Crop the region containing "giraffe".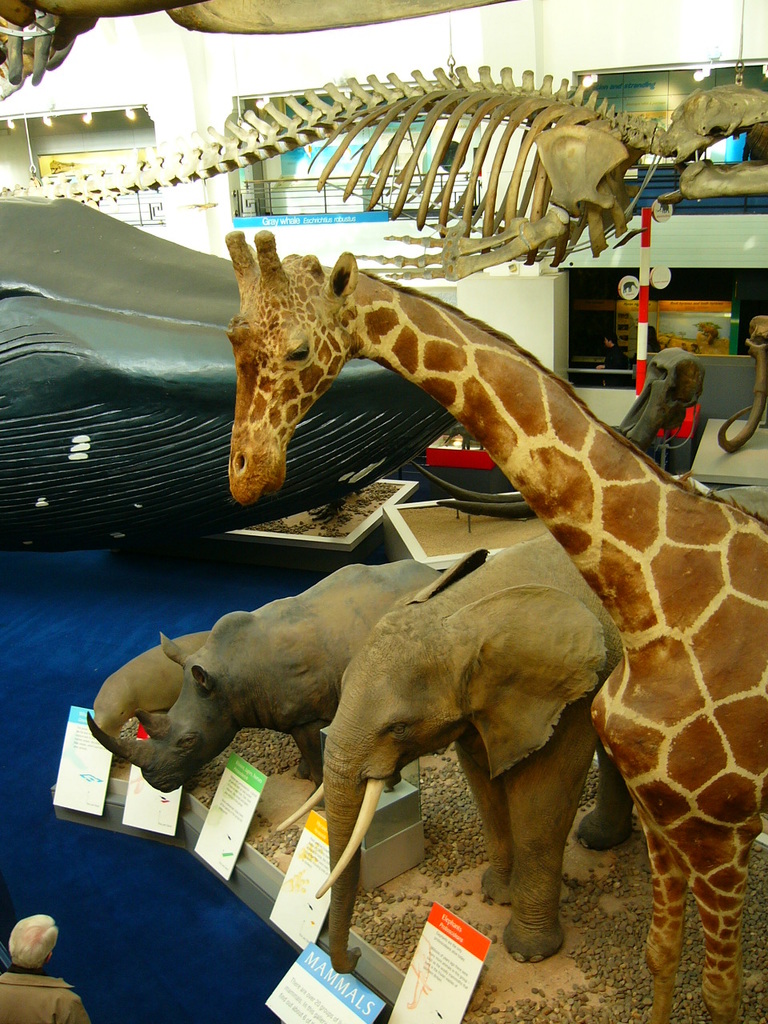
Crop region: bbox=(225, 239, 767, 1023).
